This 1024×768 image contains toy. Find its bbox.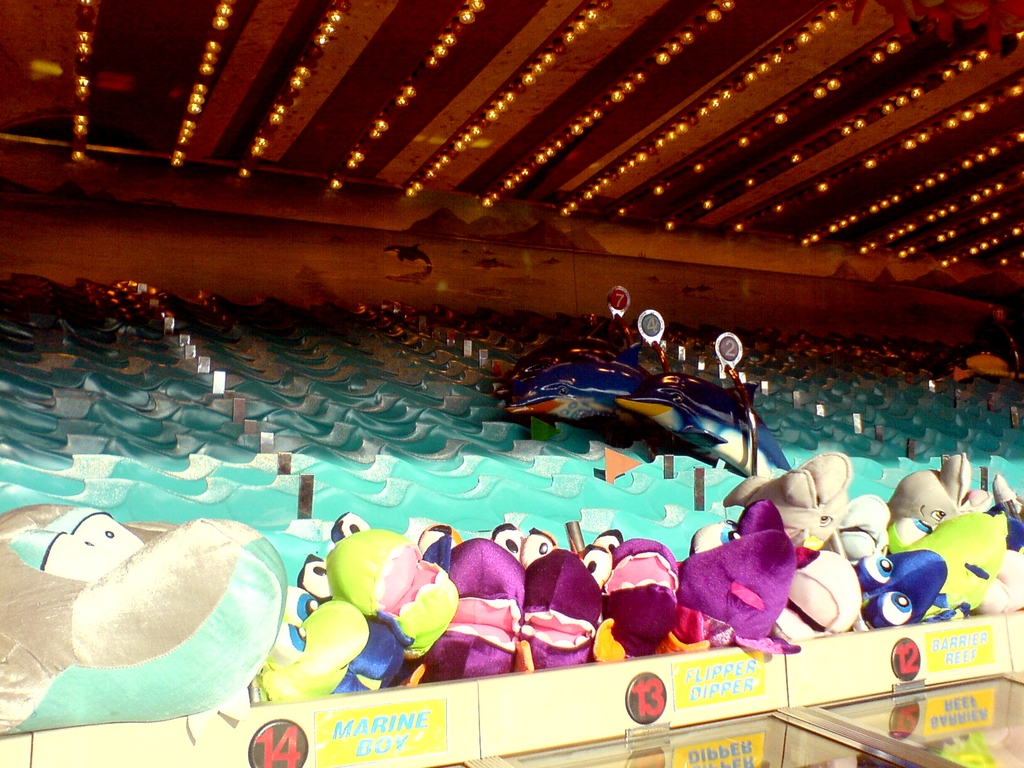
490/292/648/397.
